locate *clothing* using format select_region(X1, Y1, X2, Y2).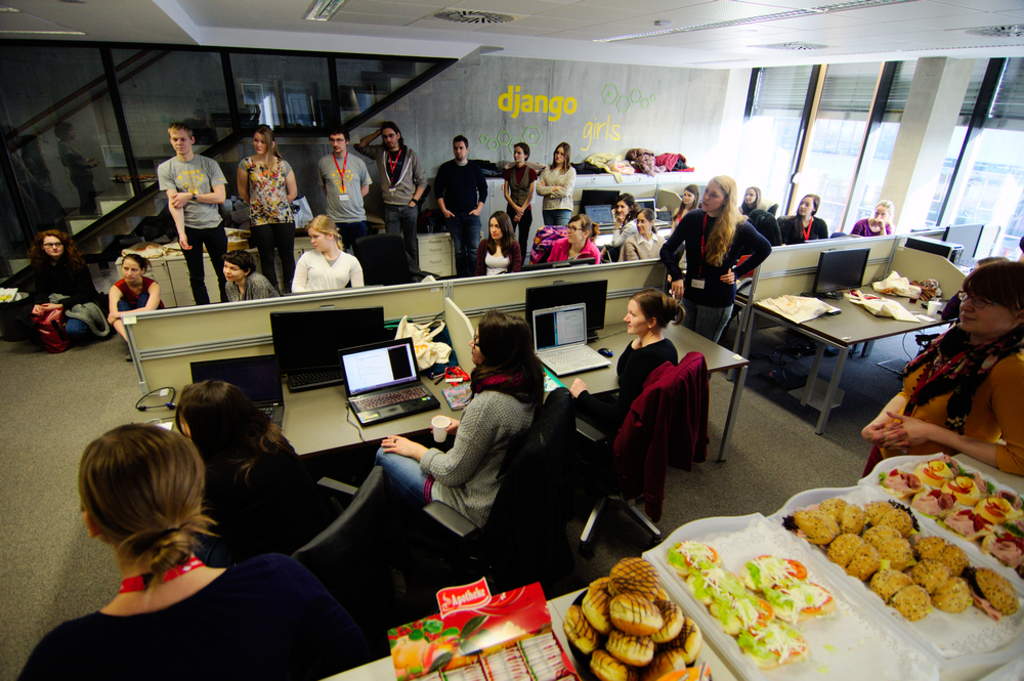
select_region(624, 229, 668, 261).
